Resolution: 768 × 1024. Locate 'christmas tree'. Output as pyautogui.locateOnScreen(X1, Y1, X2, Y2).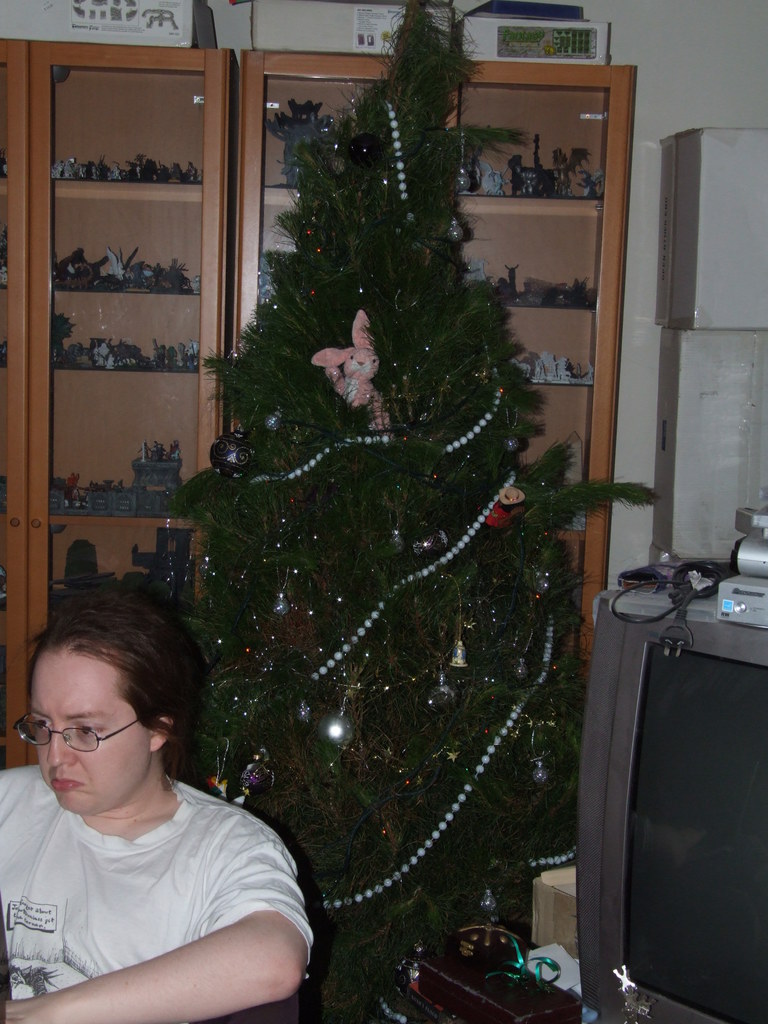
pyautogui.locateOnScreen(152, 0, 674, 1019).
